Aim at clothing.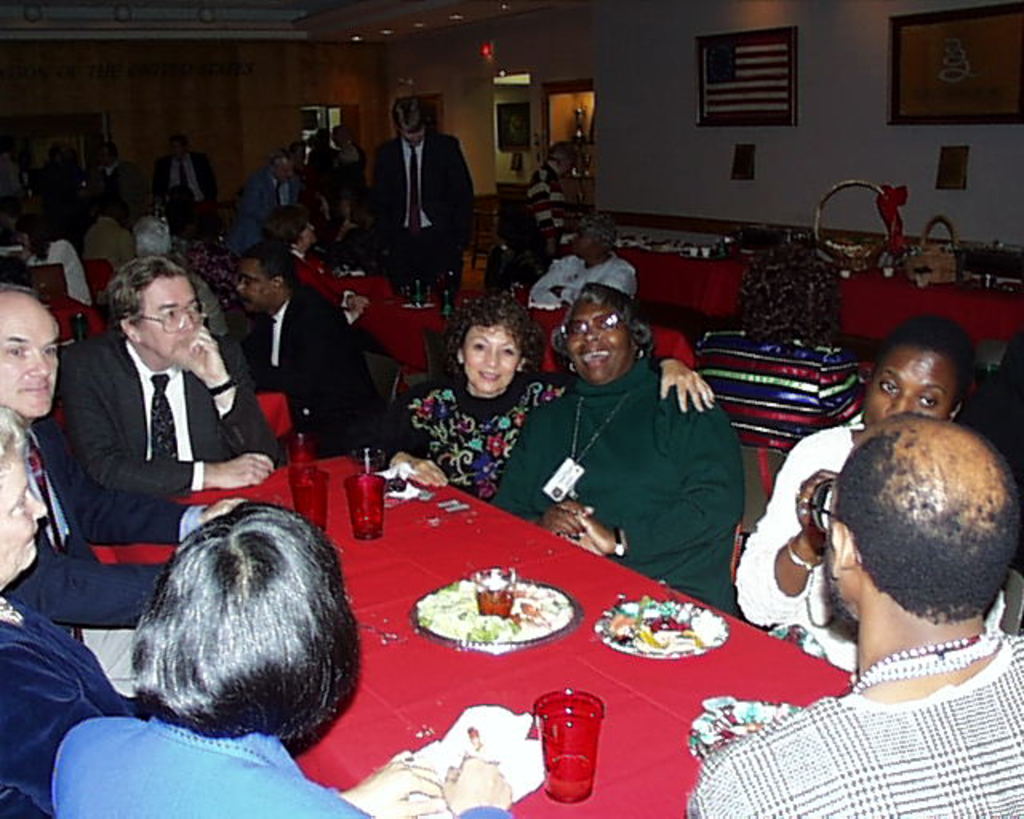
Aimed at <bbox>398, 381, 565, 494</bbox>.
